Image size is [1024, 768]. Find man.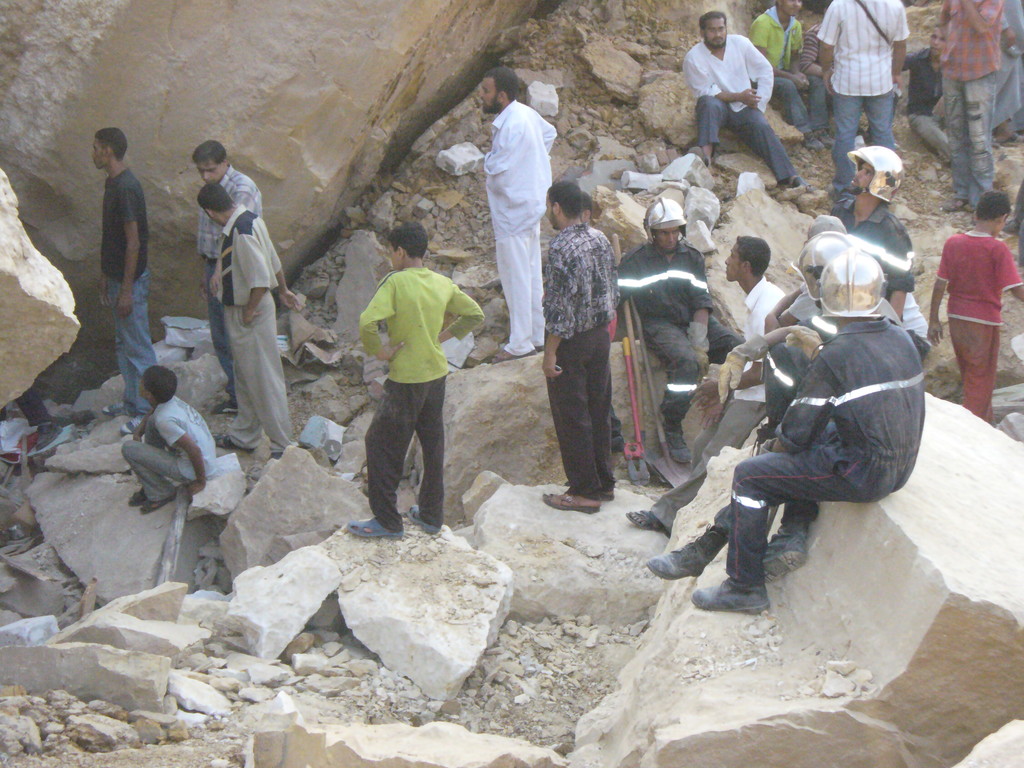
[x1=751, y1=0, x2=834, y2=150].
